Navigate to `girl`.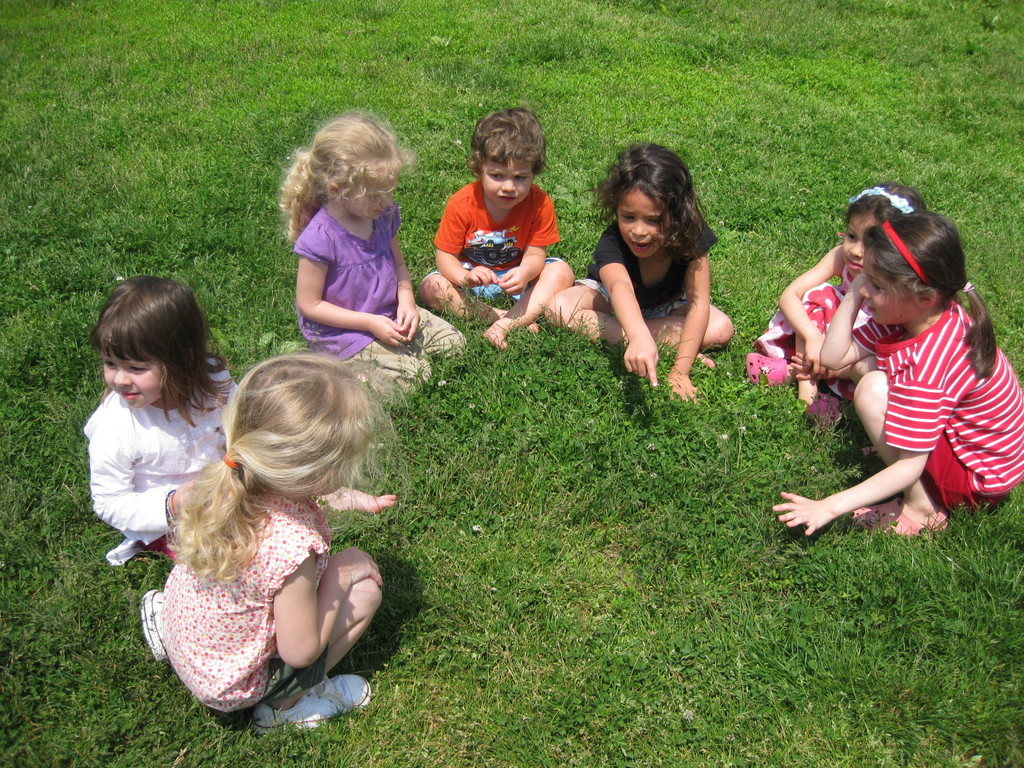
Navigation target: Rect(543, 139, 732, 398).
